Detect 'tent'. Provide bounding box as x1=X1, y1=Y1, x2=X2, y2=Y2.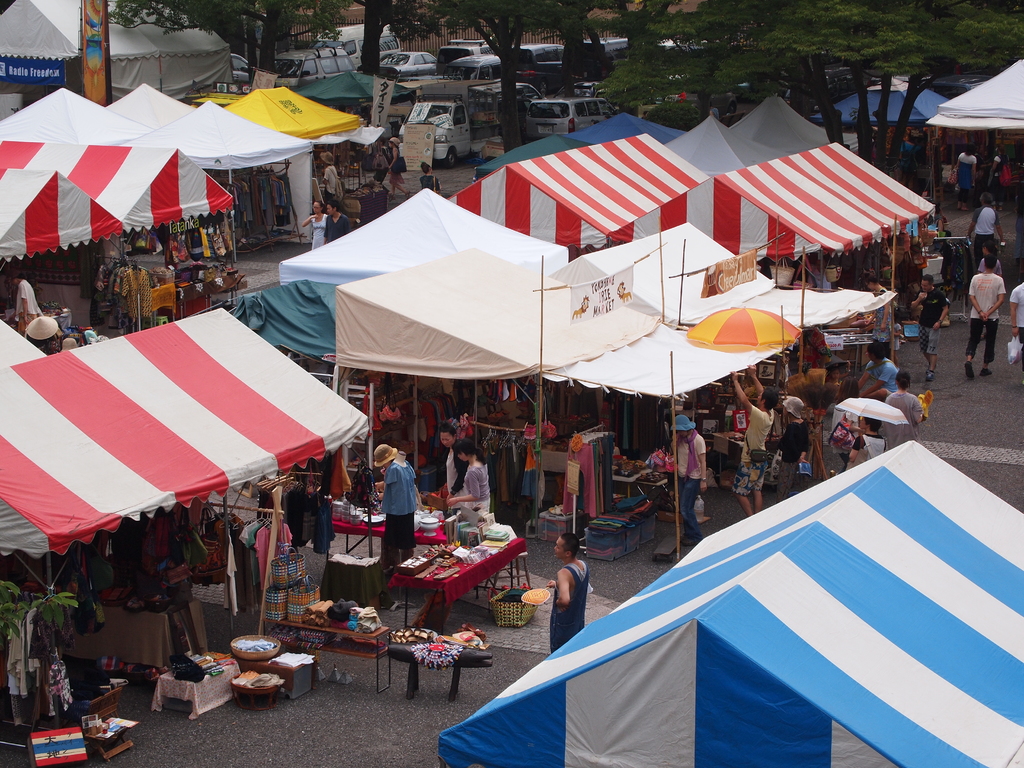
x1=476, y1=471, x2=996, y2=756.
